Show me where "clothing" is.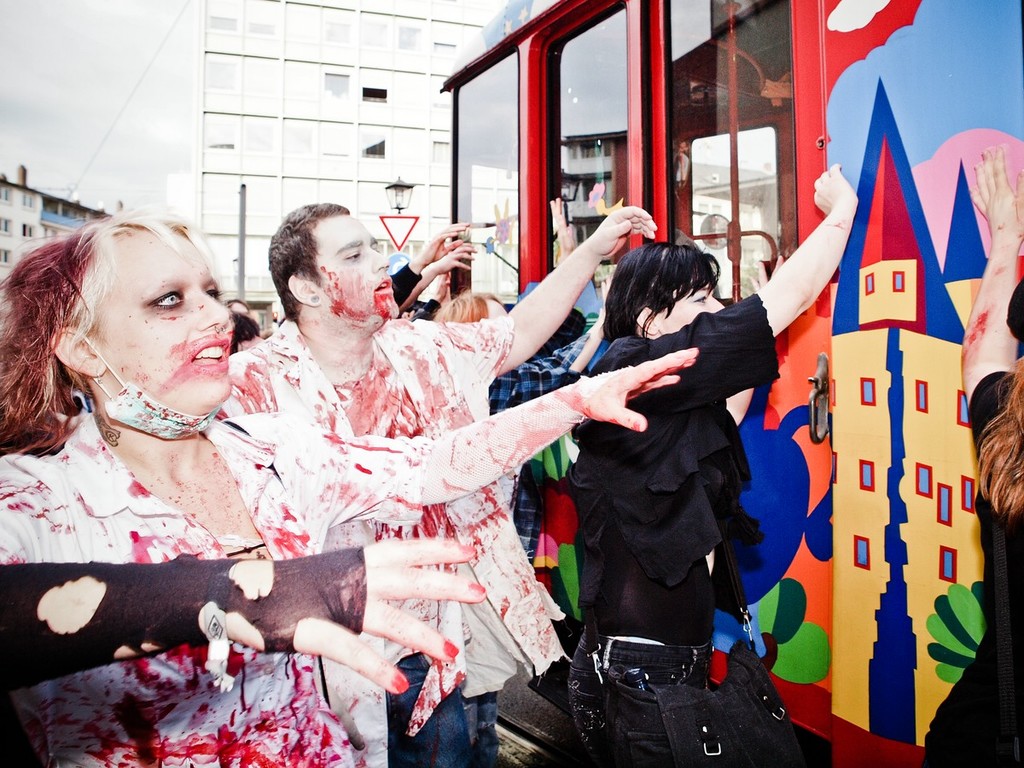
"clothing" is at region(209, 306, 573, 767).
